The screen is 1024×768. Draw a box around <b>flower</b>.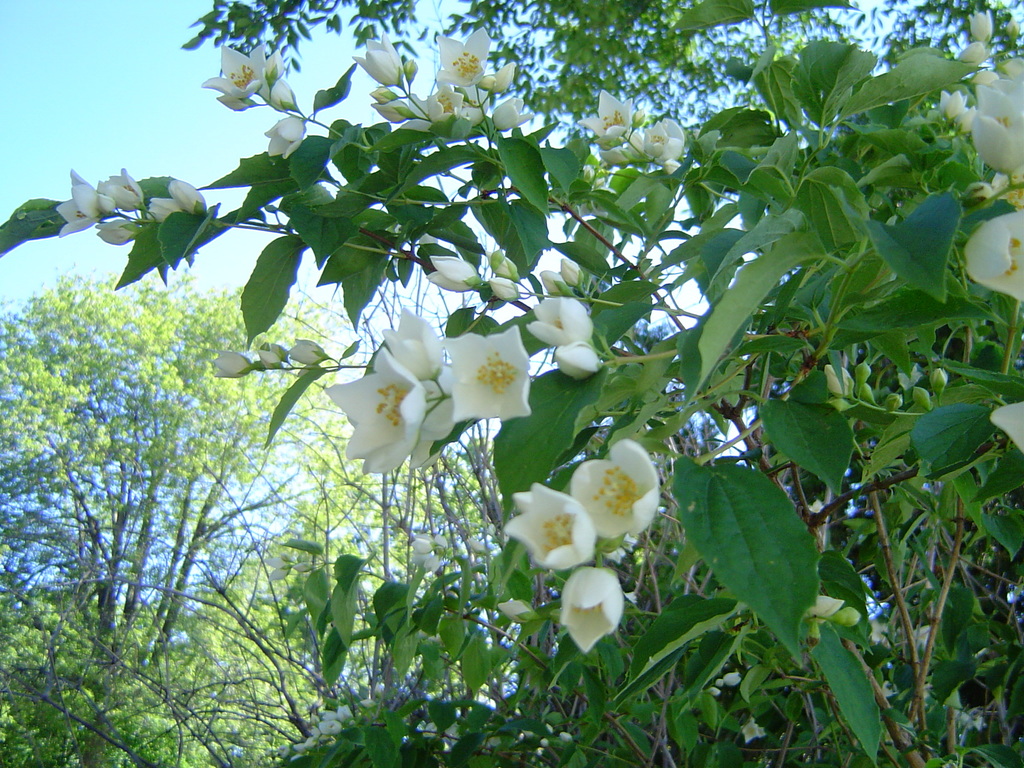
box(559, 566, 622, 650).
